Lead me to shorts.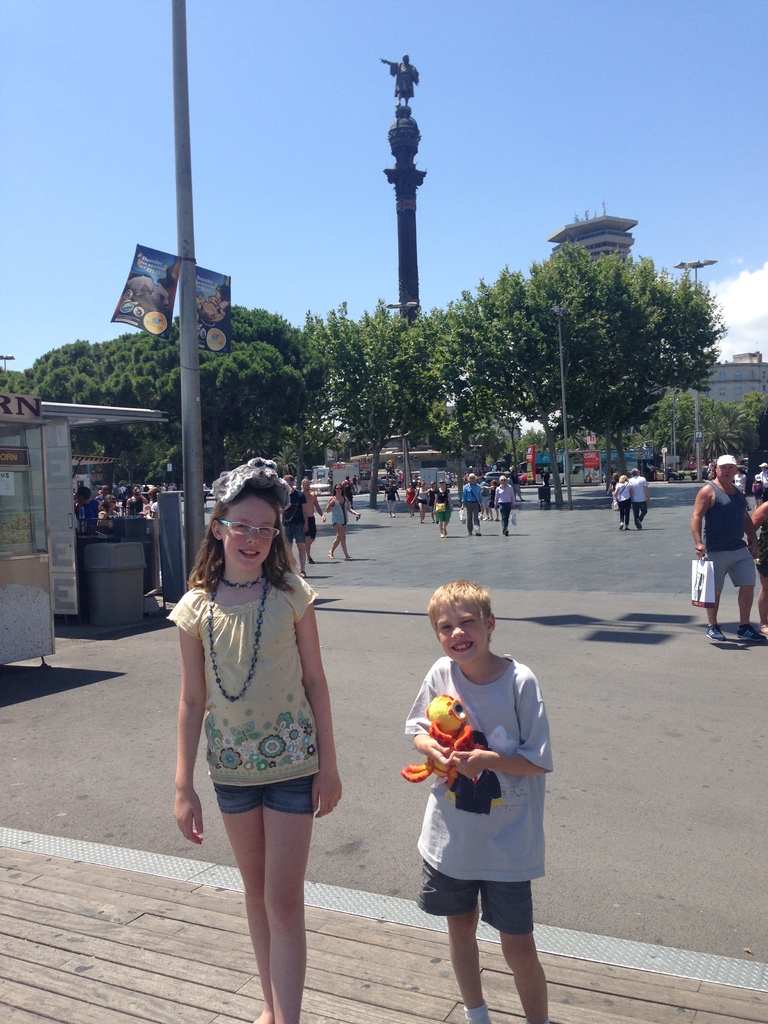
Lead to bbox(301, 515, 316, 536).
